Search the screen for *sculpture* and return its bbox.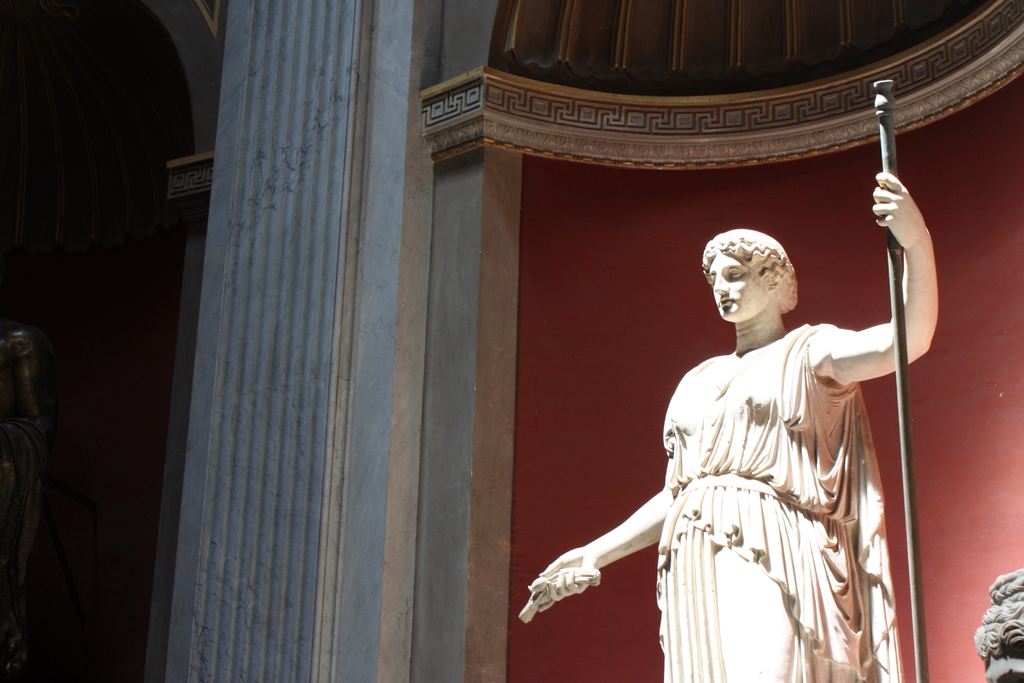
Found: bbox=[582, 190, 930, 668].
